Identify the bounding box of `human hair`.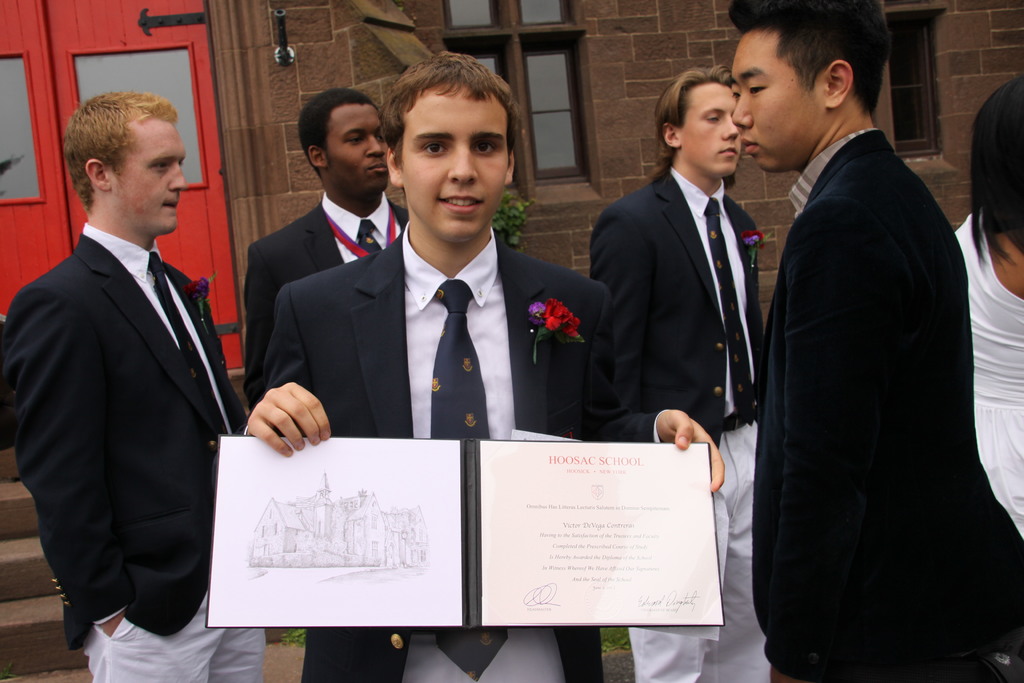
728/0/892/115.
